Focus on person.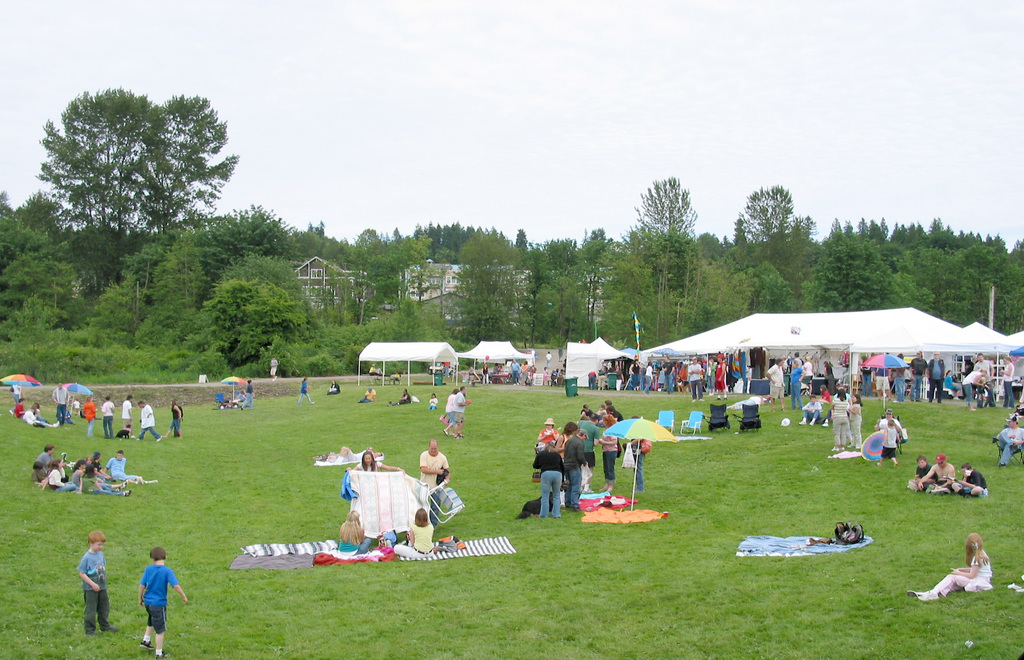
Focused at detection(926, 354, 943, 403).
